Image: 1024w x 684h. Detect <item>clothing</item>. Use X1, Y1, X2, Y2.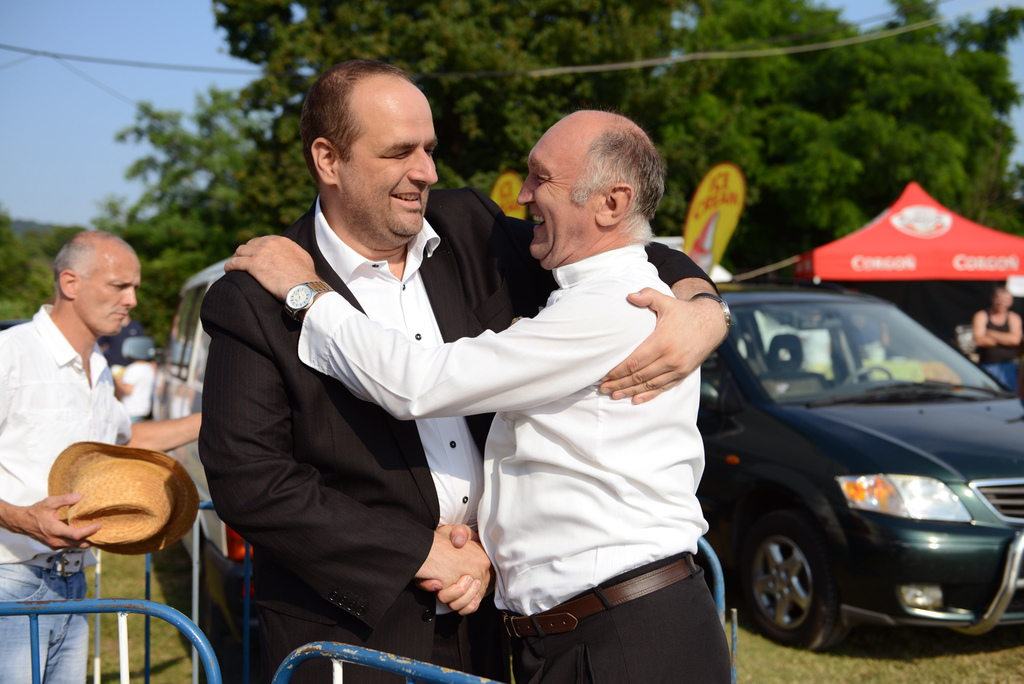
975, 307, 1021, 391.
